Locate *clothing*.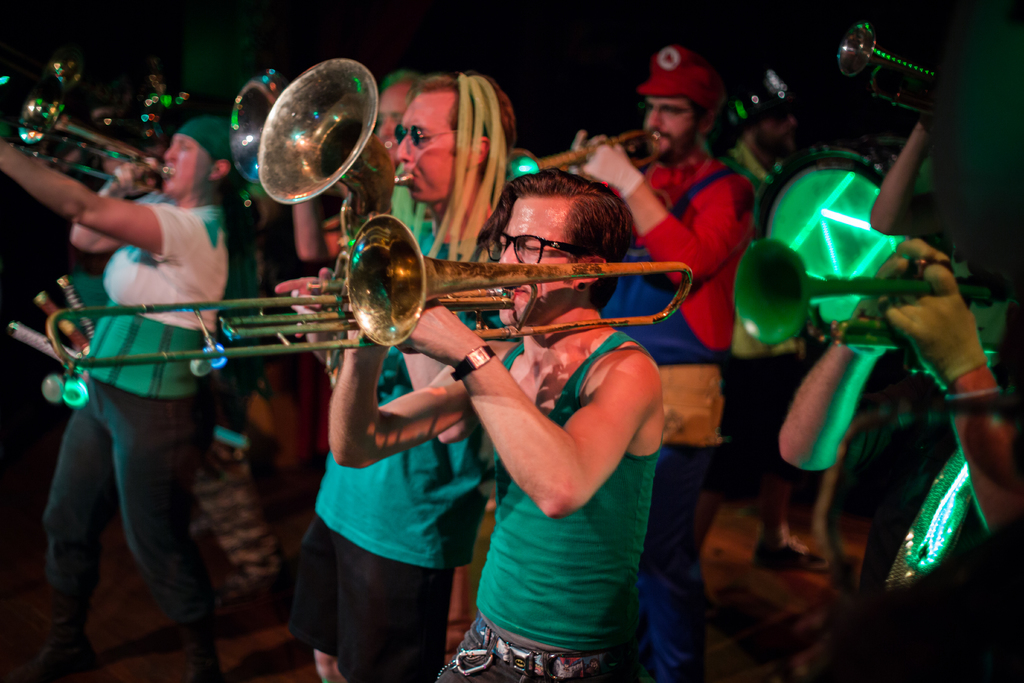
Bounding box: select_region(33, 194, 234, 649).
